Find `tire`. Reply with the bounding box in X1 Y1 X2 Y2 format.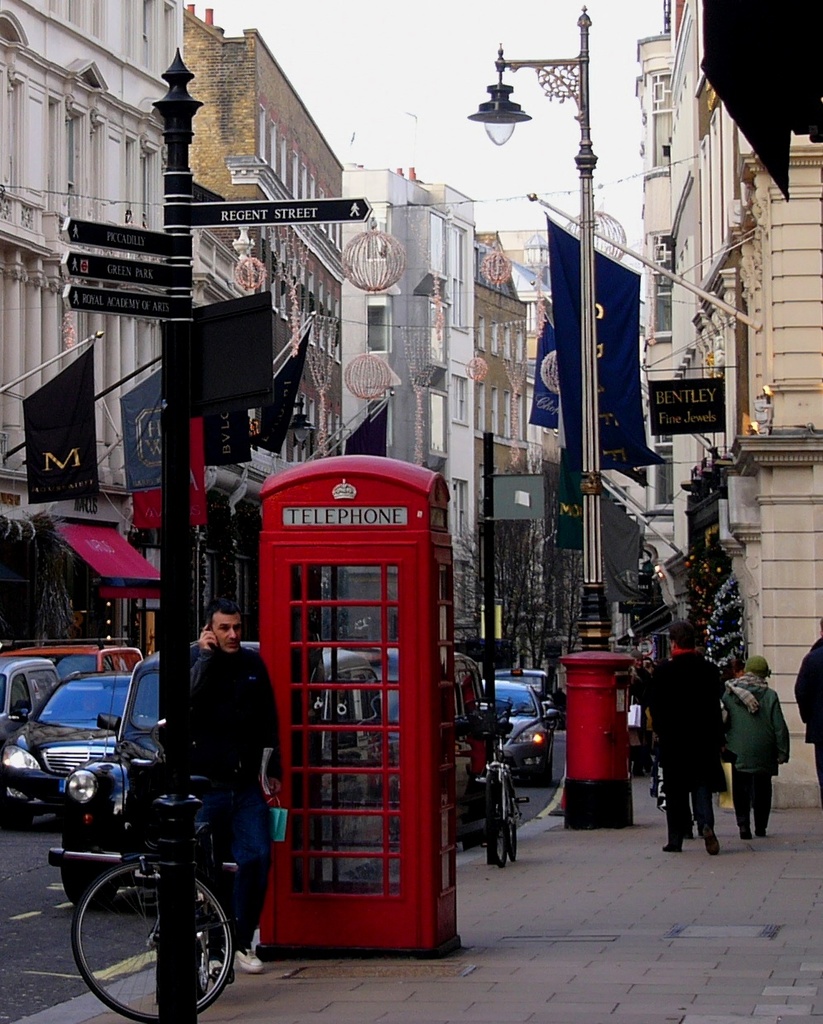
65 826 218 1008.
